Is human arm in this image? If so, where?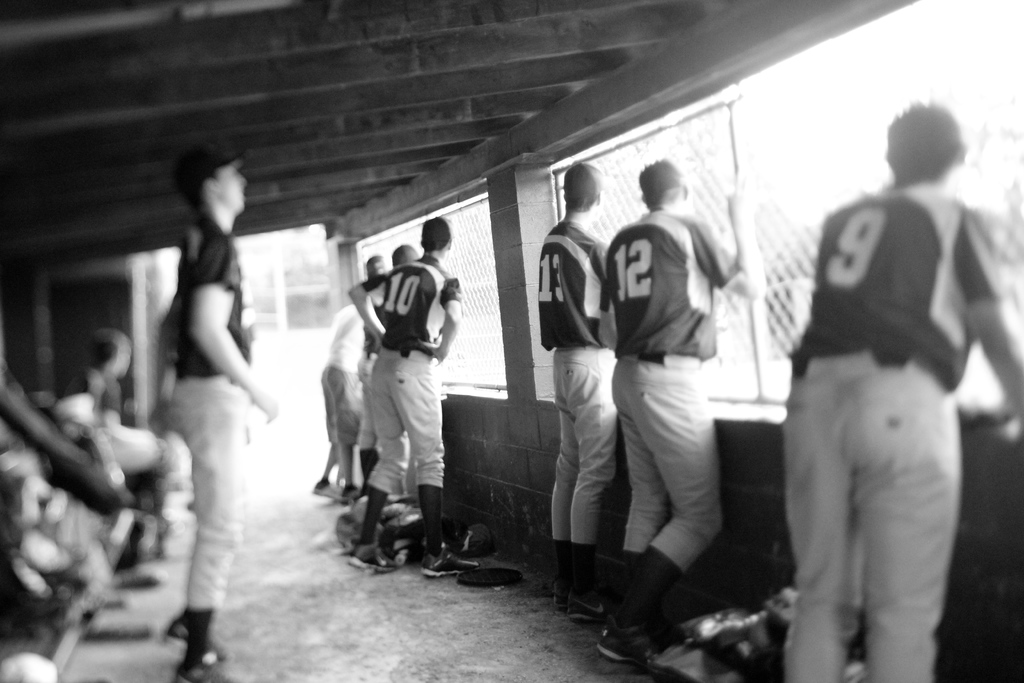
Yes, at [684,176,771,315].
